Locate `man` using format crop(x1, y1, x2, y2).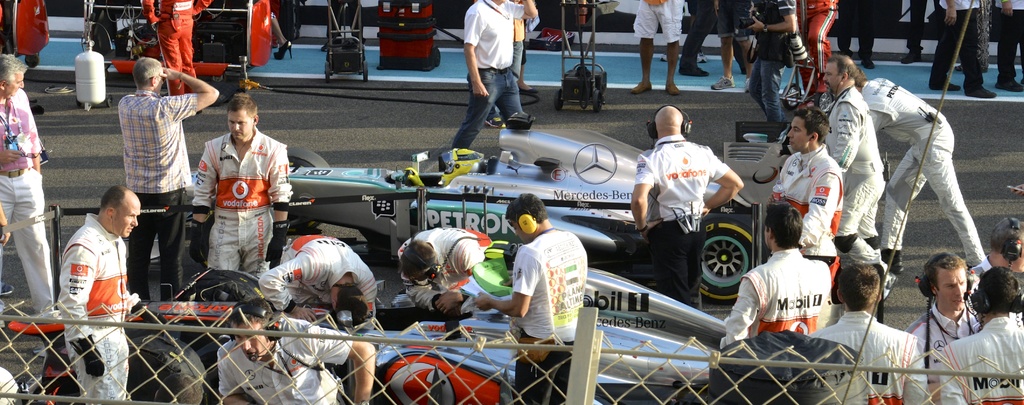
crop(0, 50, 61, 315).
